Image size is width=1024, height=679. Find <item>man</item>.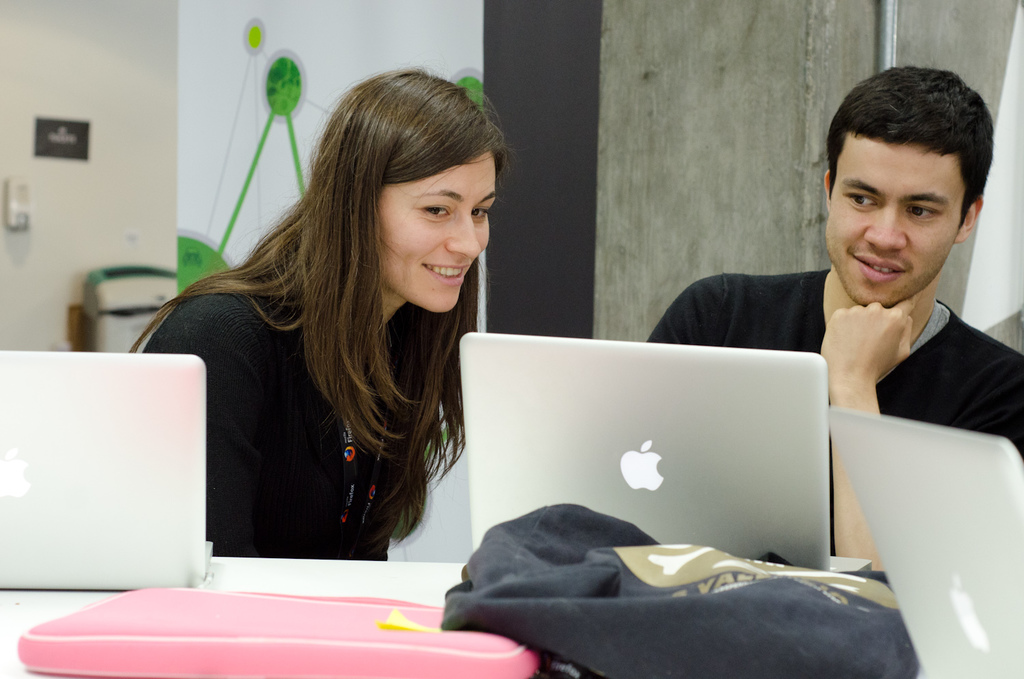
pyautogui.locateOnScreen(636, 59, 1023, 577).
